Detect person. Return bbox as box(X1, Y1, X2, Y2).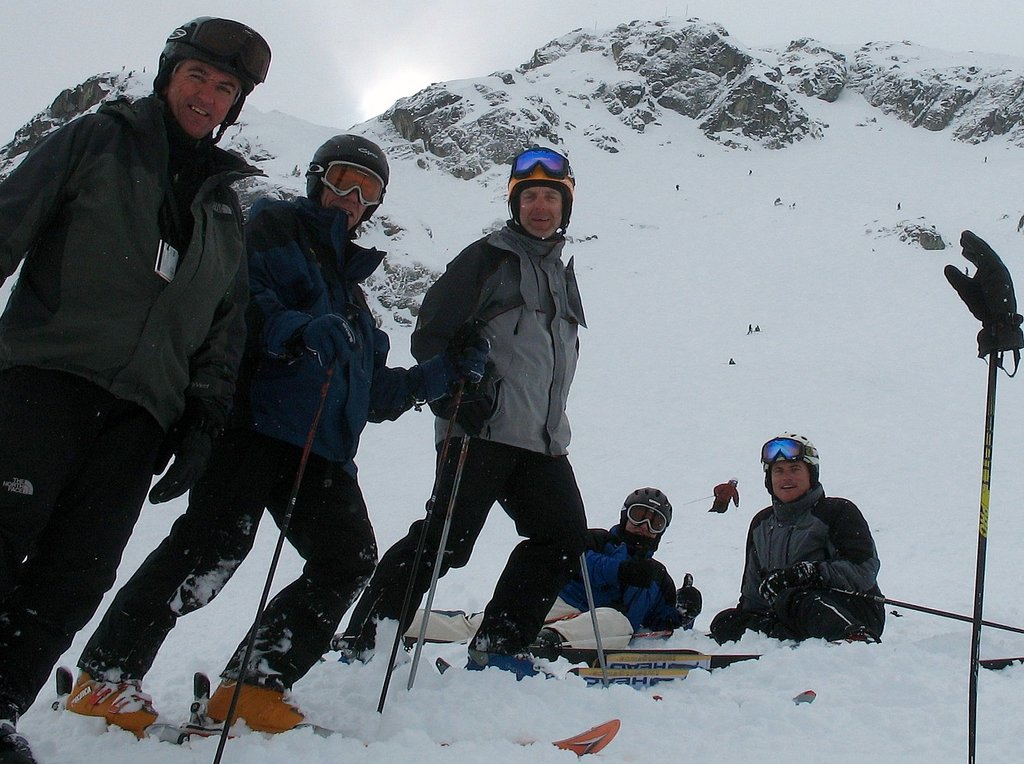
box(0, 13, 255, 763).
